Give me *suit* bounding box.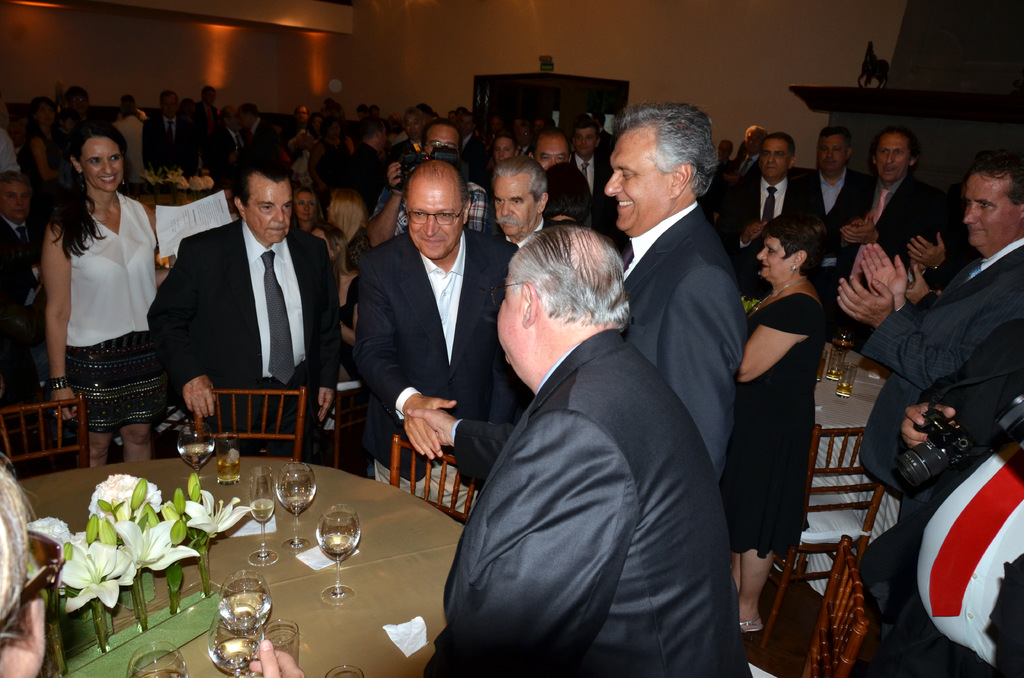
417 327 755 677.
